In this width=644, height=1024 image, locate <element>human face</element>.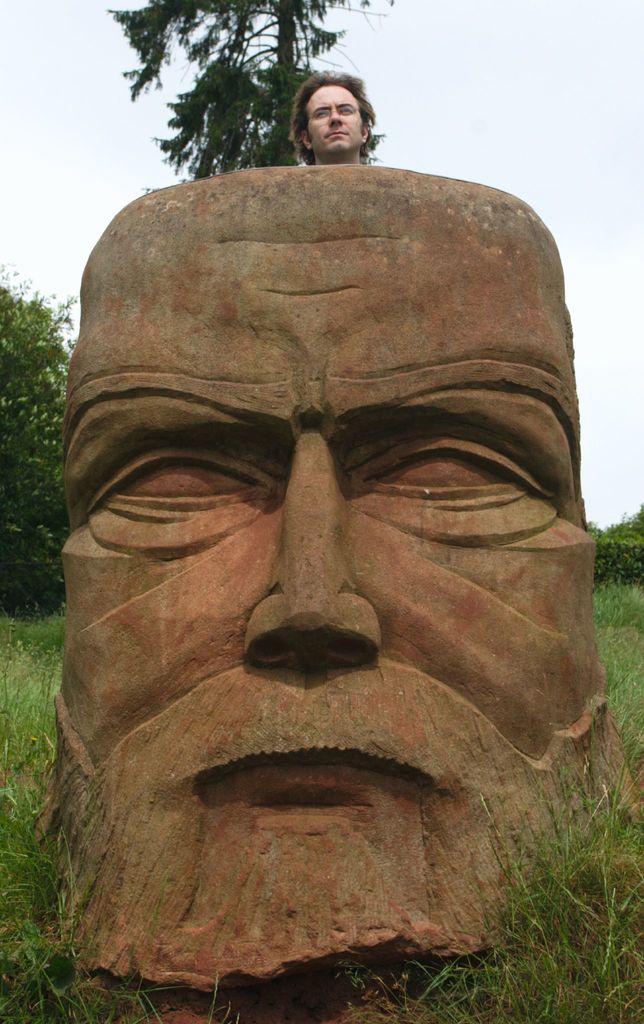
Bounding box: region(63, 173, 595, 884).
